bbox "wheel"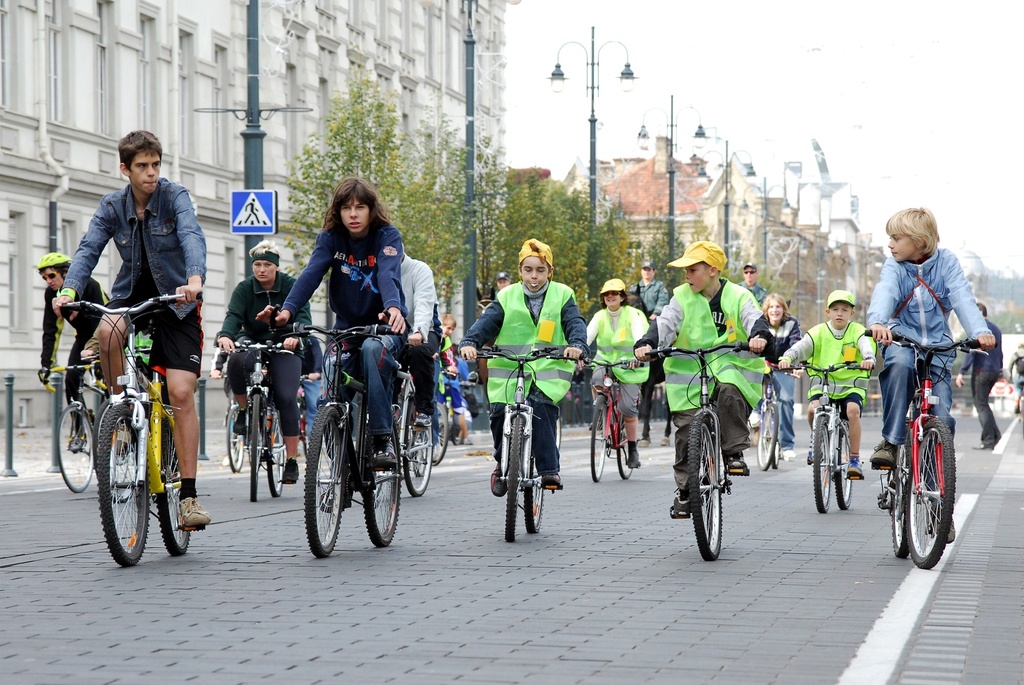
(355,407,402,549)
